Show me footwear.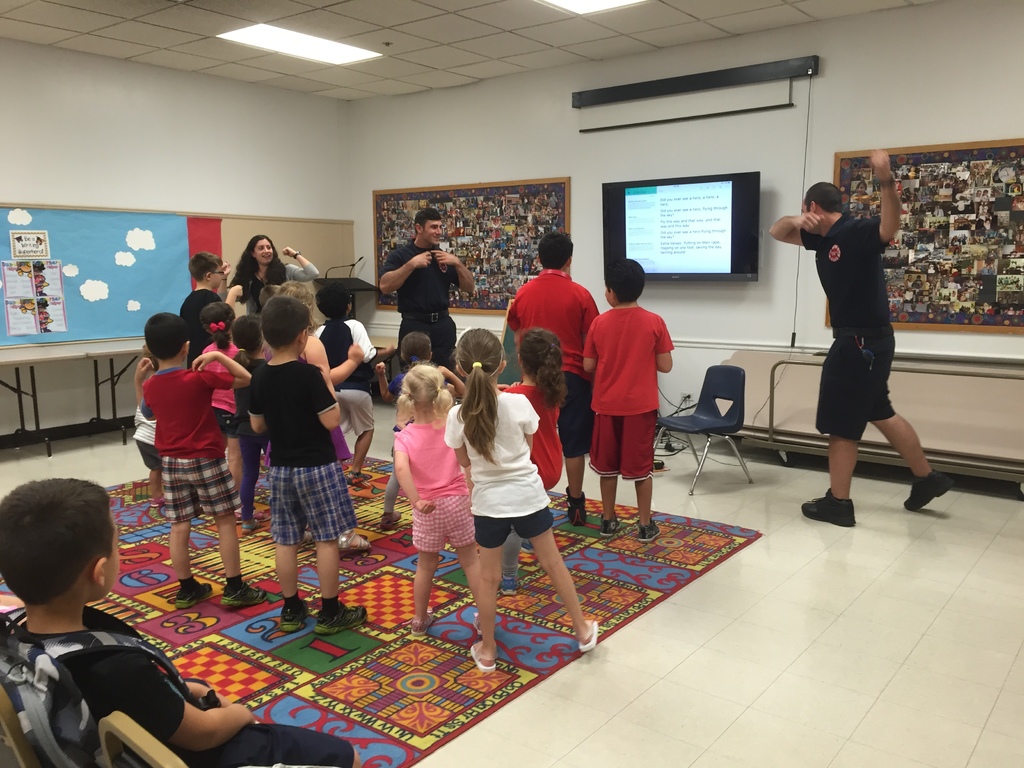
footwear is here: l=349, t=474, r=372, b=490.
